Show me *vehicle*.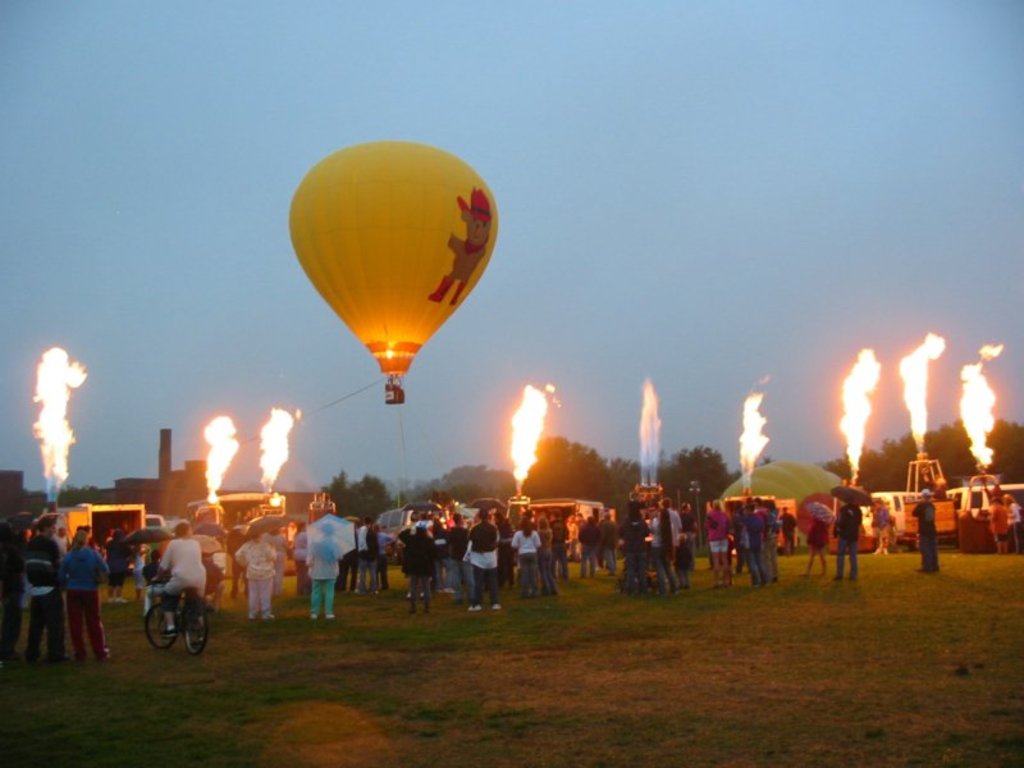
*vehicle* is here: bbox(864, 486, 961, 550).
